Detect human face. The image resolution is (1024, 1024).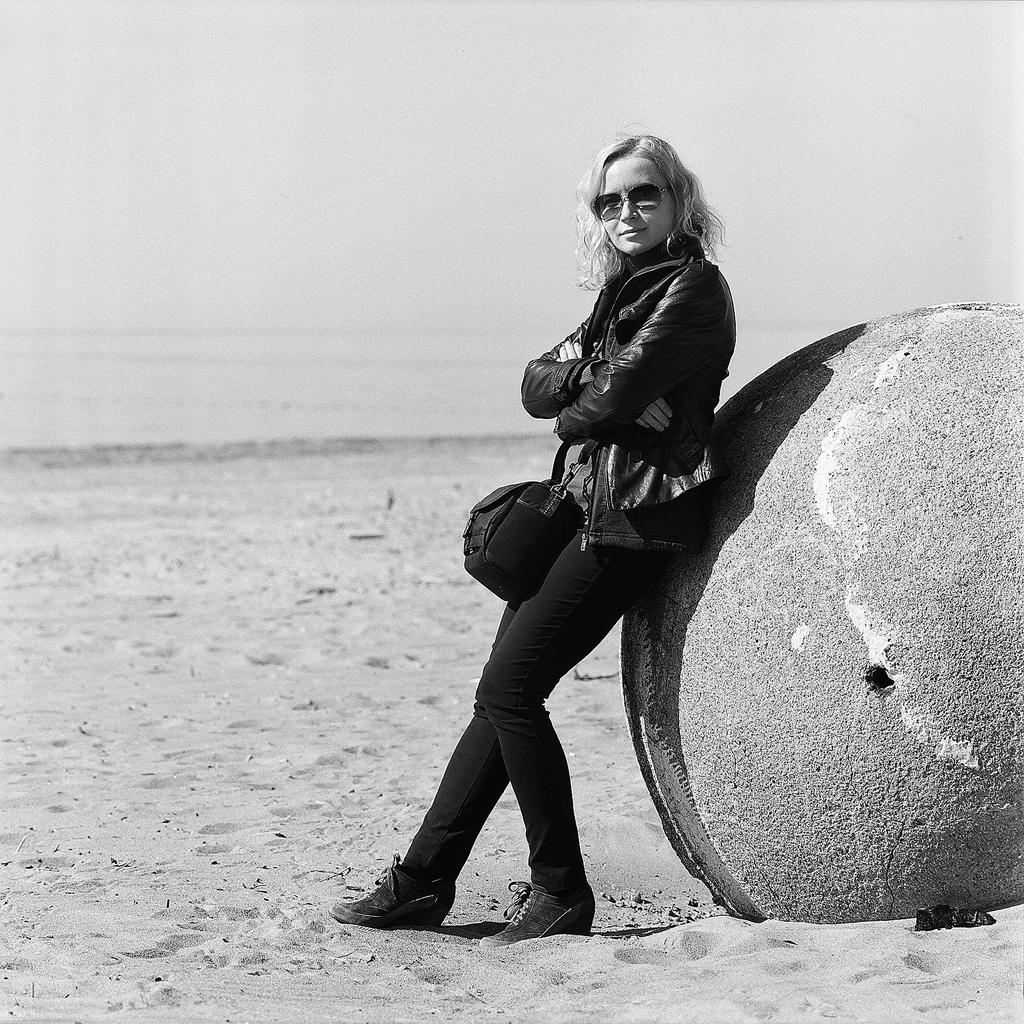
(596,154,679,255).
